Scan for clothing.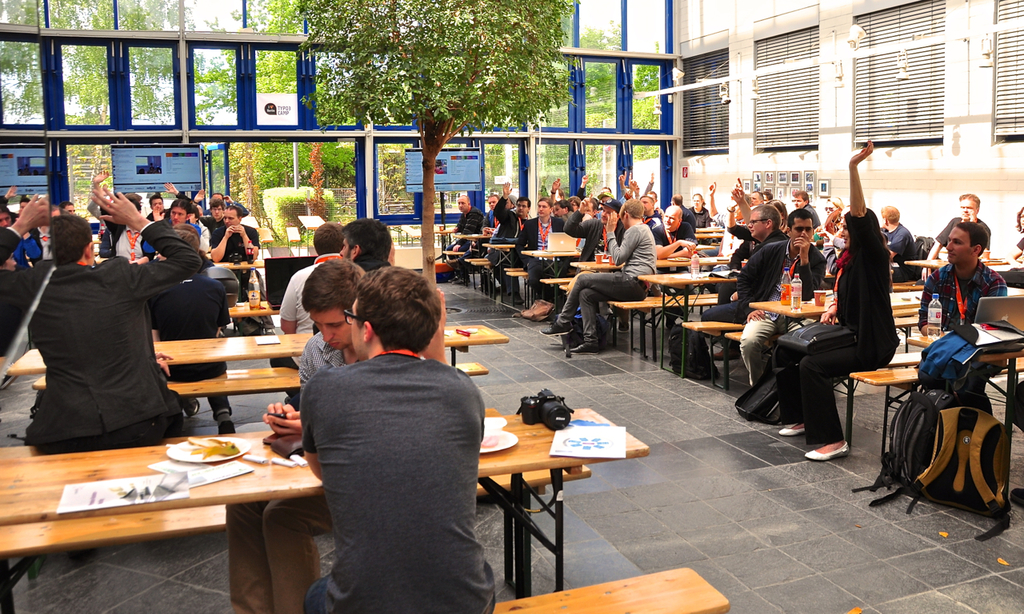
Scan result: locate(305, 347, 495, 613).
